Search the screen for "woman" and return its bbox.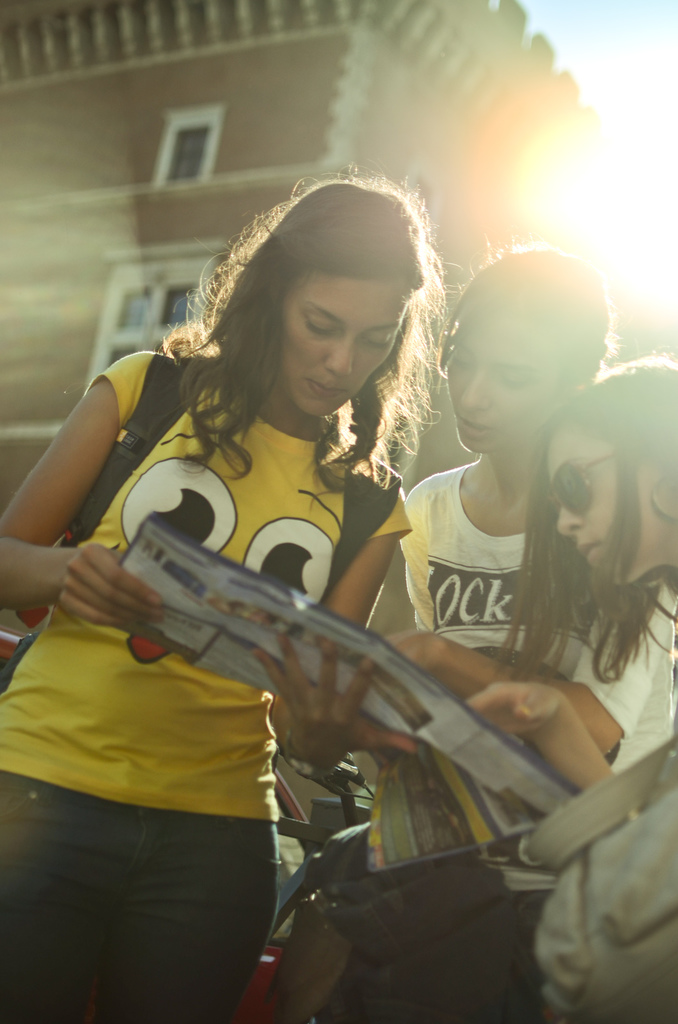
Found: 0/164/443/1023.
